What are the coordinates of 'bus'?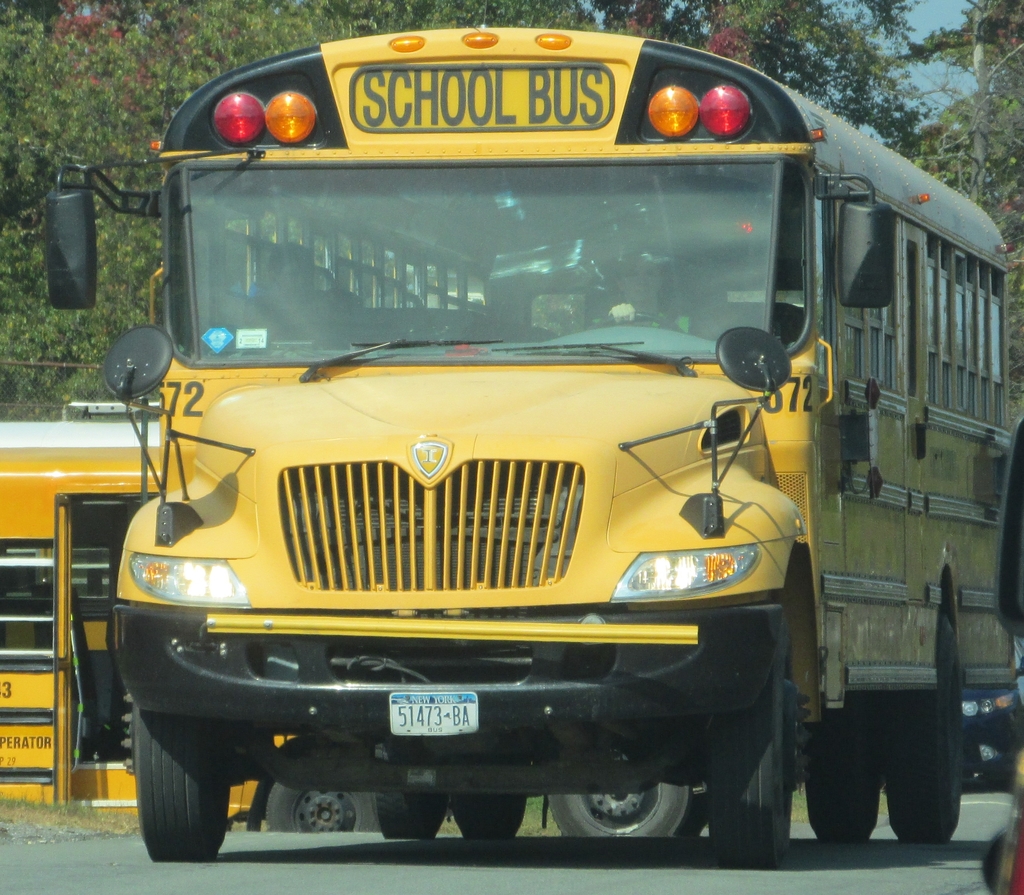
(x1=0, y1=416, x2=384, y2=809).
